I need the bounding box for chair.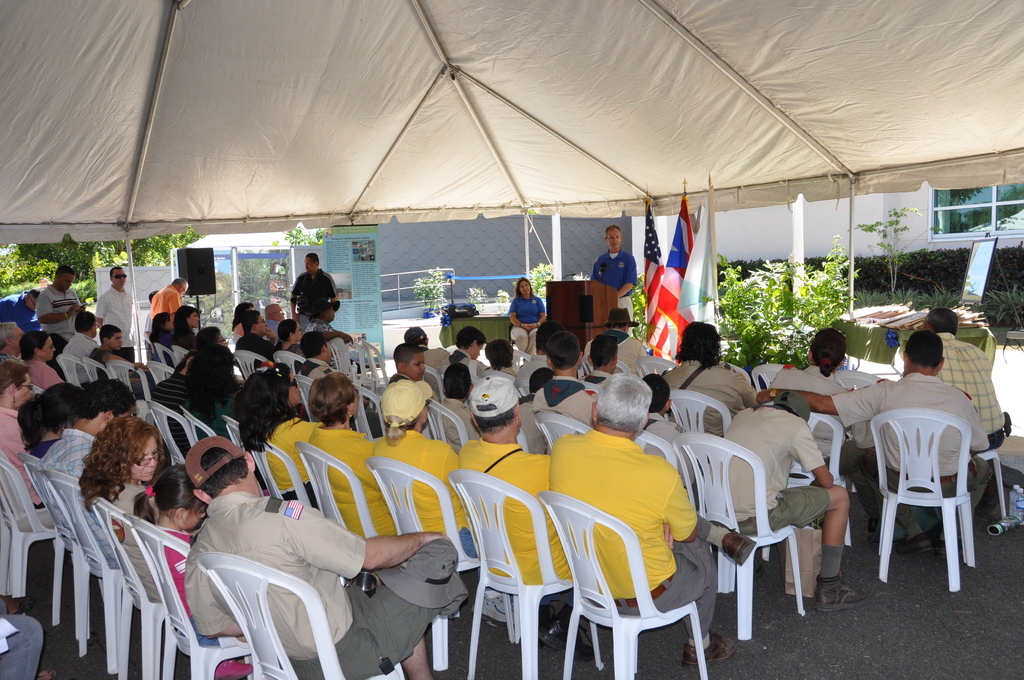
Here it is: [143,330,159,358].
